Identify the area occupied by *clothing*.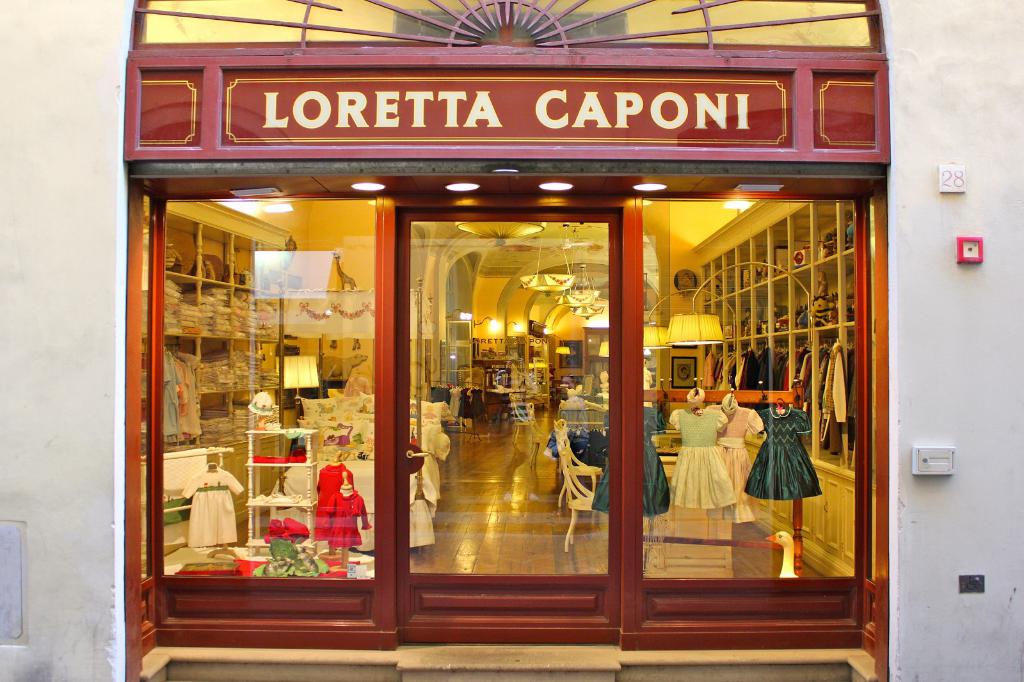
Area: x1=822, y1=344, x2=845, y2=447.
